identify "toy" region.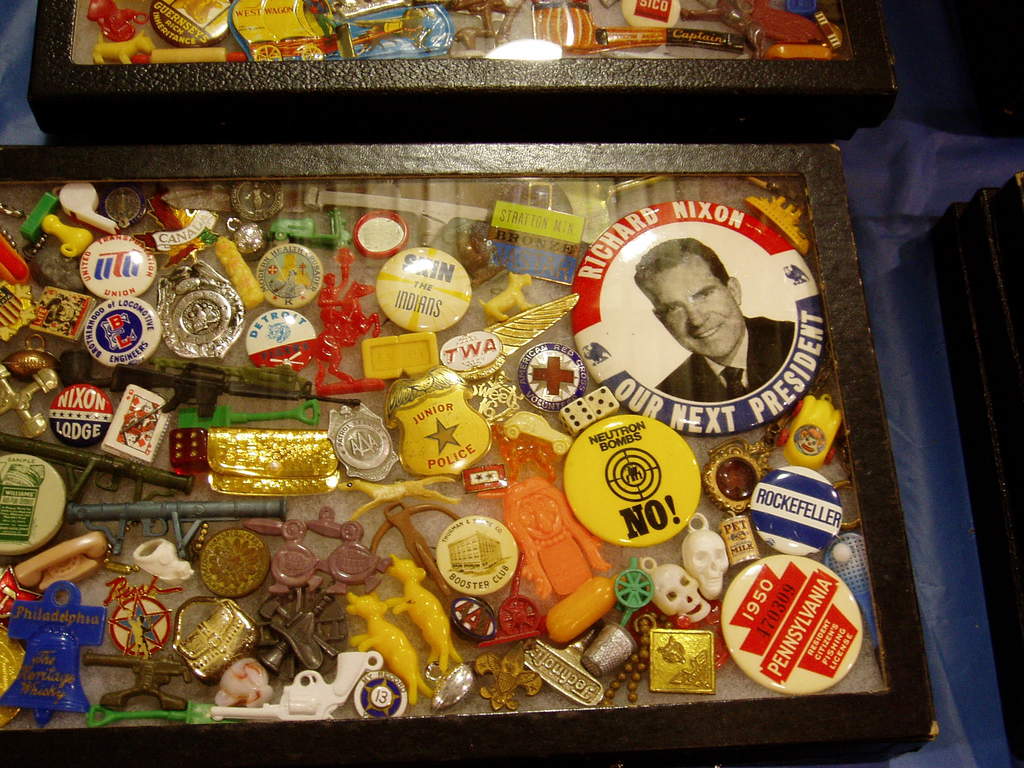
Region: (x1=707, y1=442, x2=772, y2=515).
